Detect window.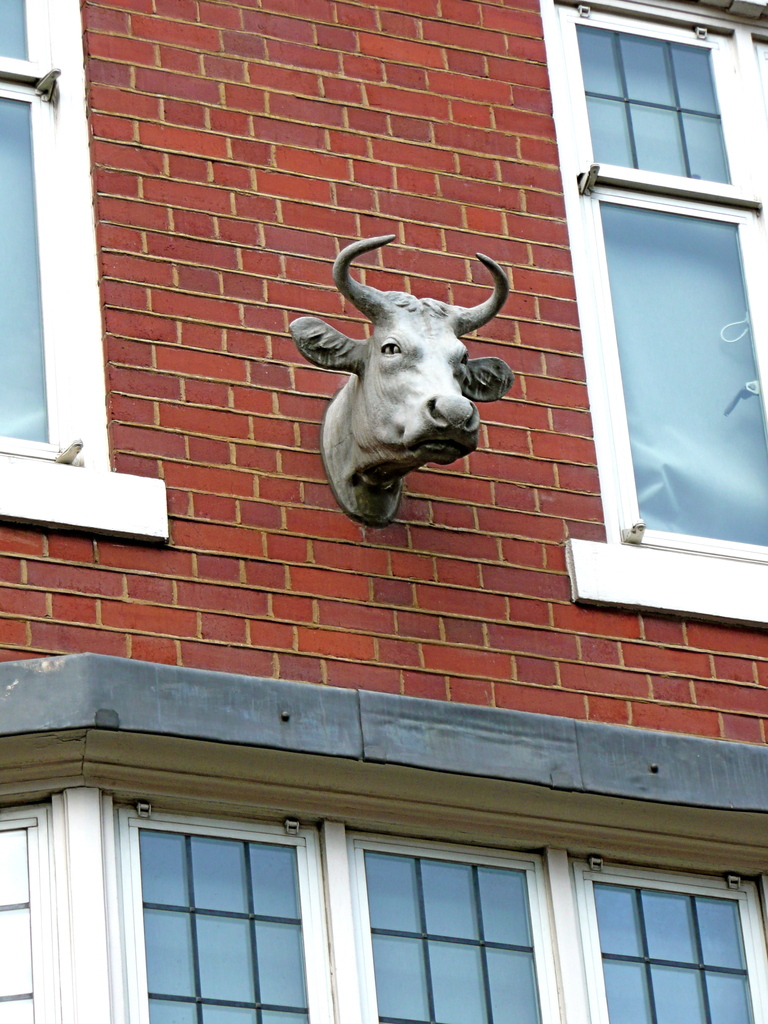
Detected at [0,0,115,479].
